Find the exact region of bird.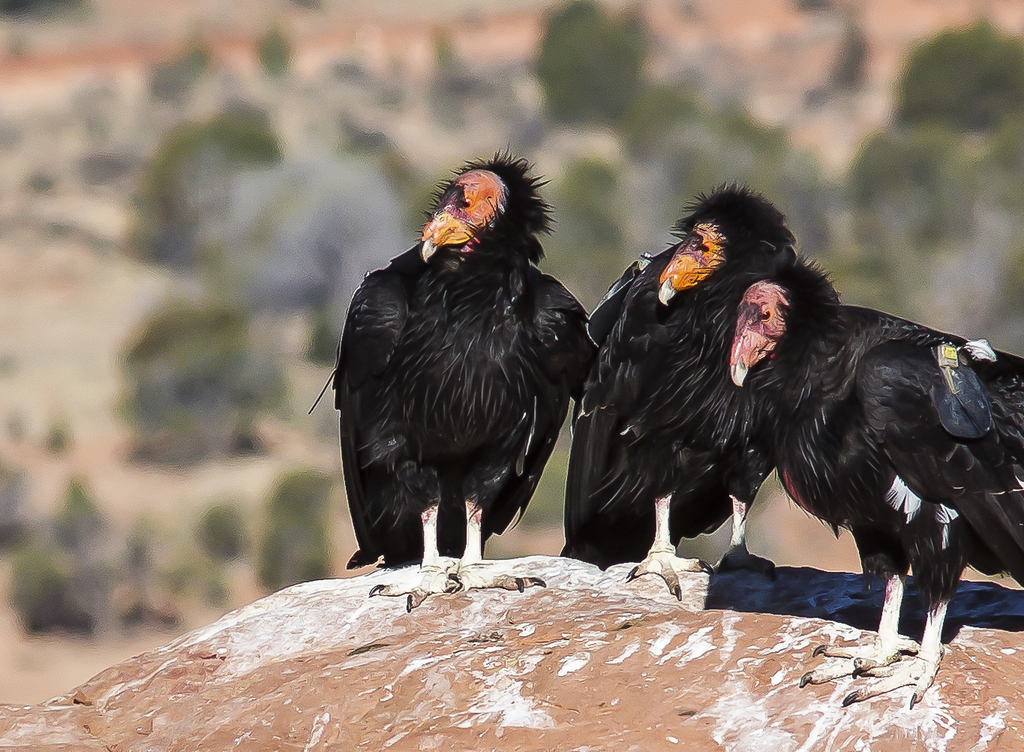
Exact region: BBox(566, 179, 841, 600).
